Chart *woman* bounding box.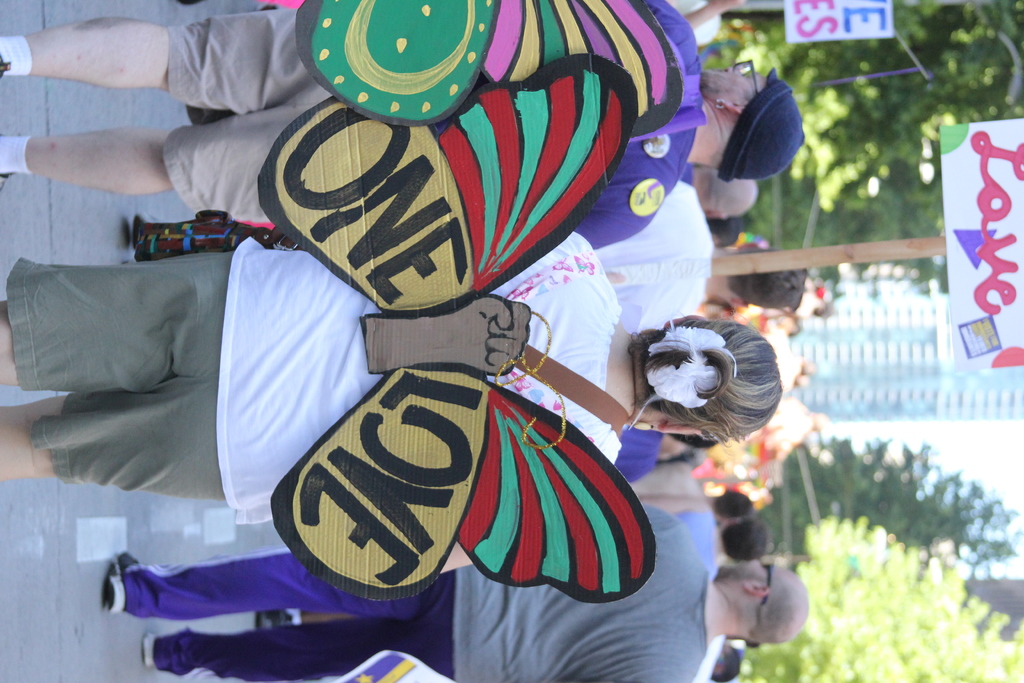
Charted: detection(0, 227, 779, 575).
